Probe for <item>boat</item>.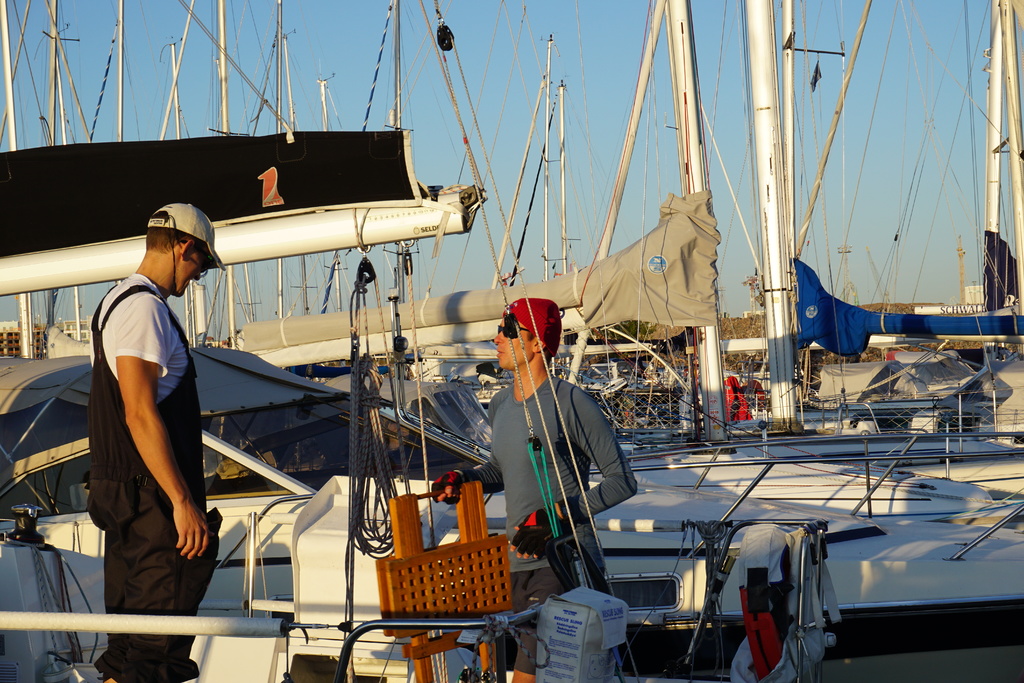
Probe result: left=61, top=0, right=1023, bottom=654.
